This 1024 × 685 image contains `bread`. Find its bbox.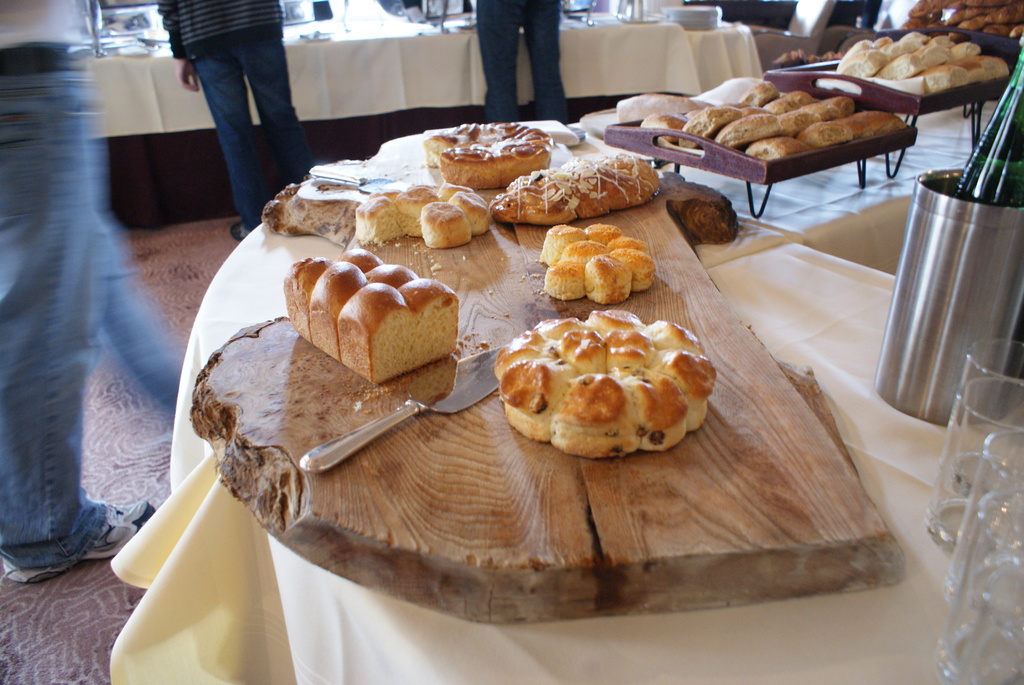
detection(275, 267, 477, 391).
